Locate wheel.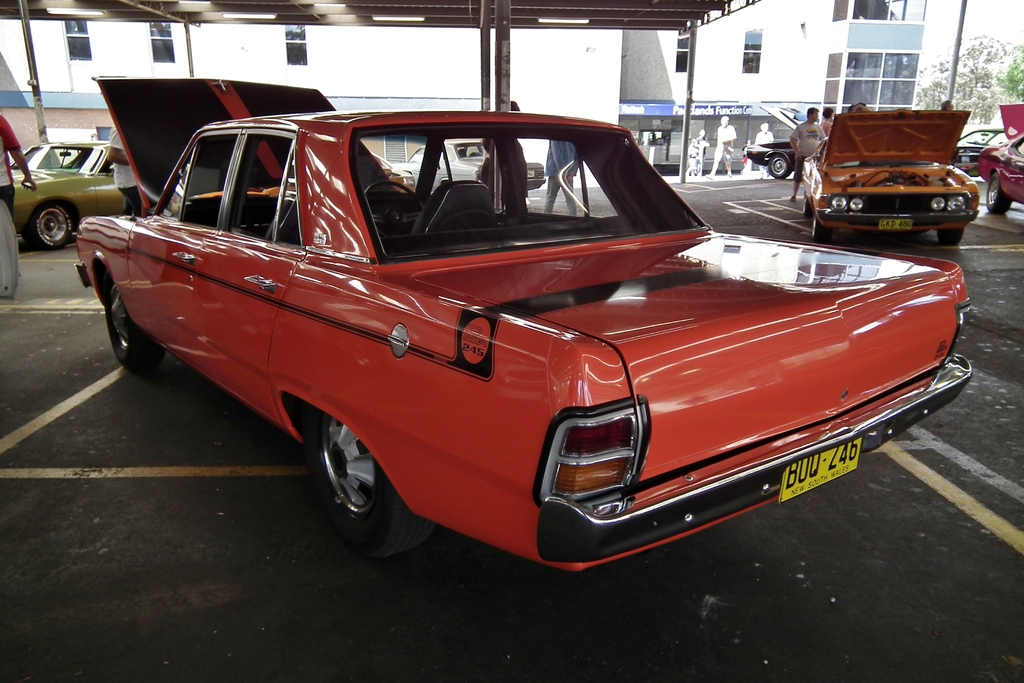
Bounding box: left=767, top=151, right=797, bottom=181.
